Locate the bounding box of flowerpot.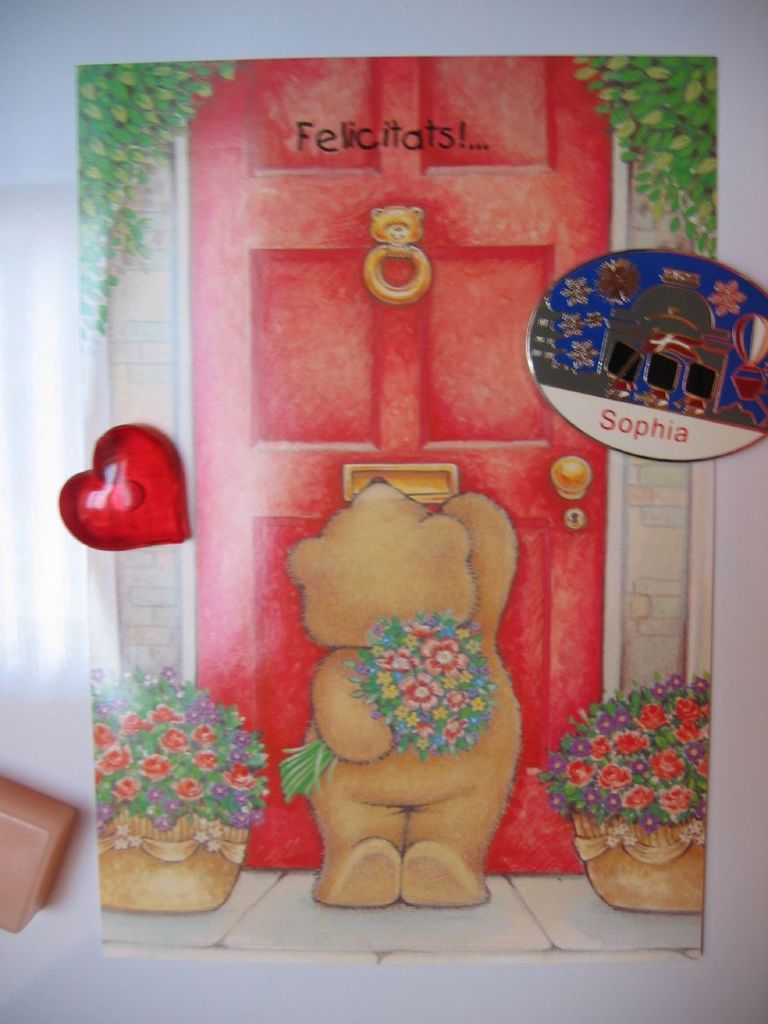
Bounding box: bbox(99, 807, 250, 913).
